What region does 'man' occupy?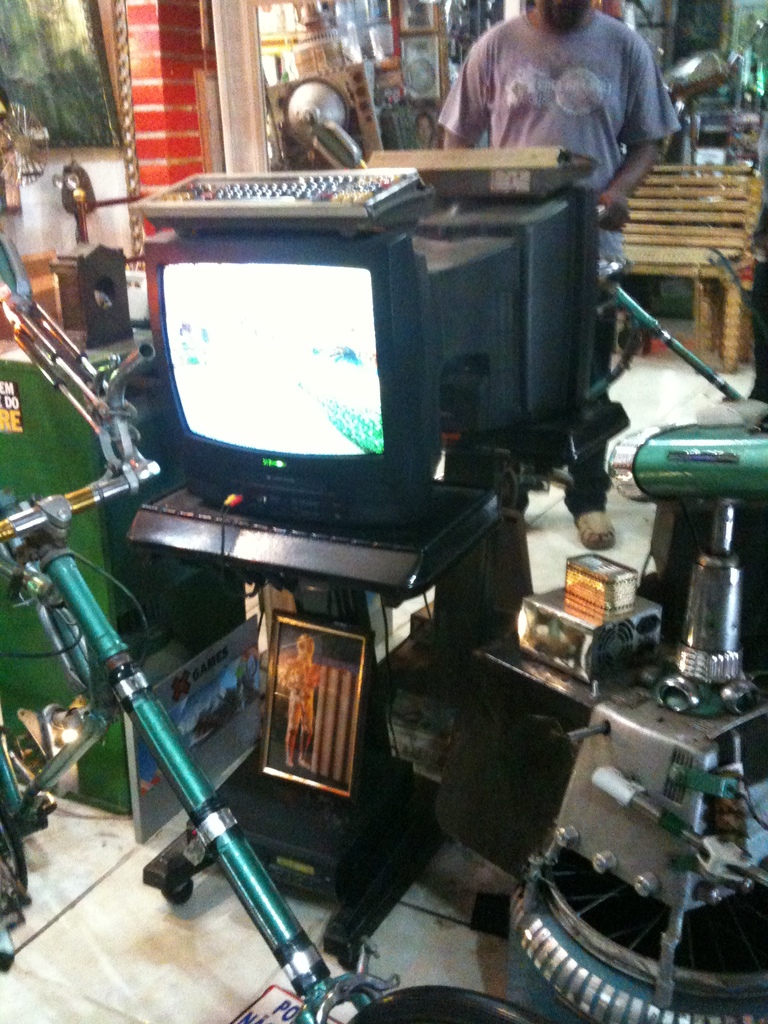
x1=433, y1=0, x2=653, y2=556.
